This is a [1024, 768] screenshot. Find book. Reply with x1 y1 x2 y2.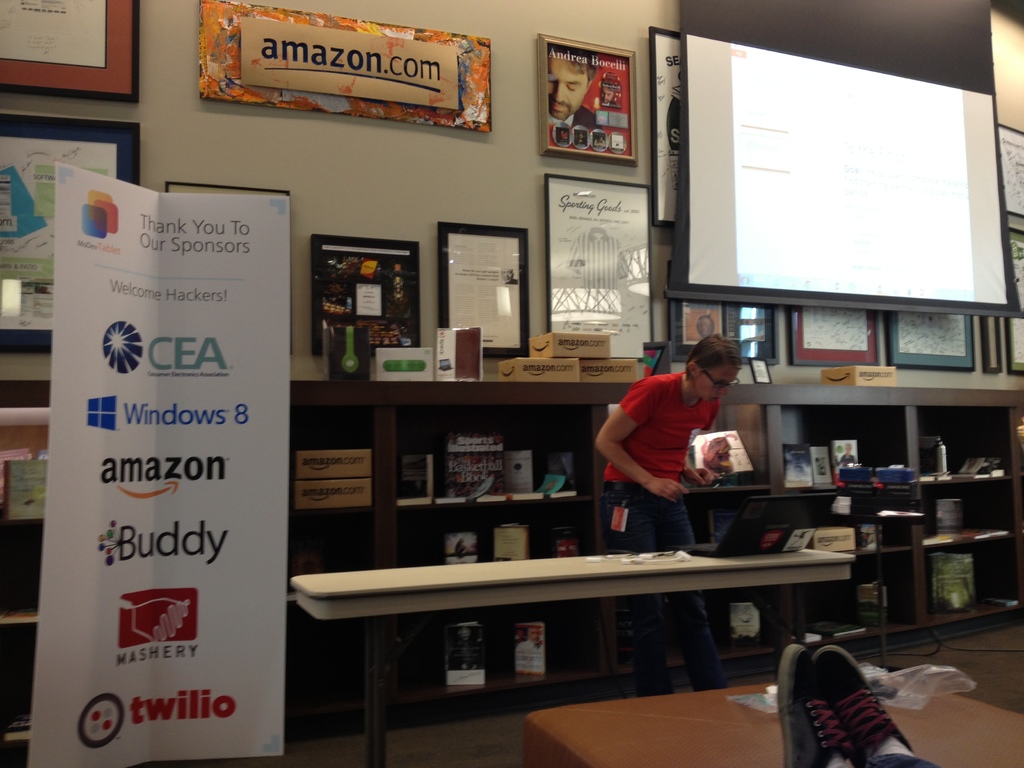
397 495 434 508.
